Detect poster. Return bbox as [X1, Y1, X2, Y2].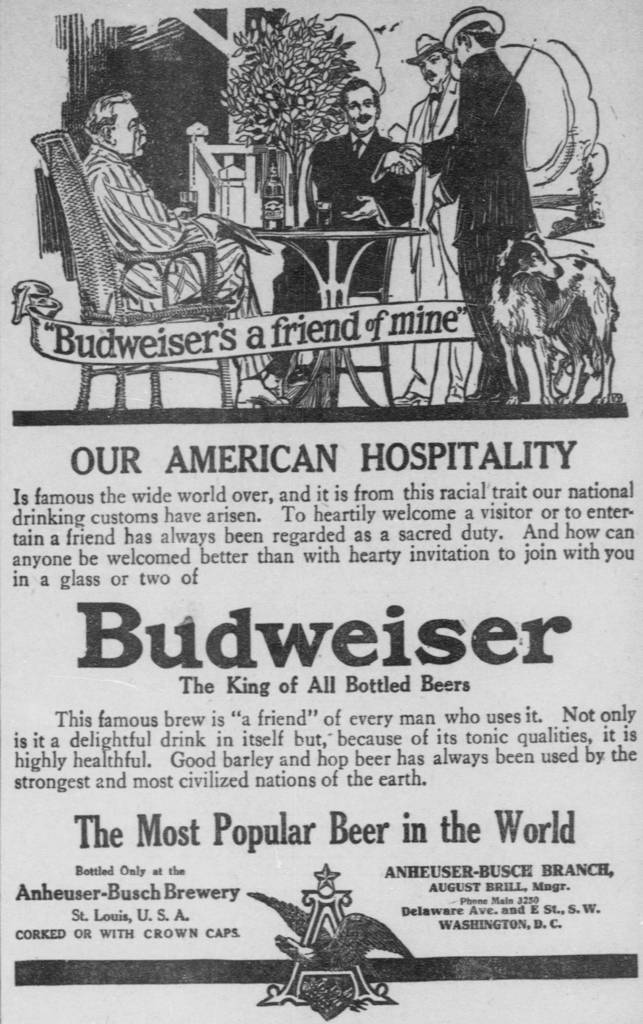
[0, 0, 642, 1023].
